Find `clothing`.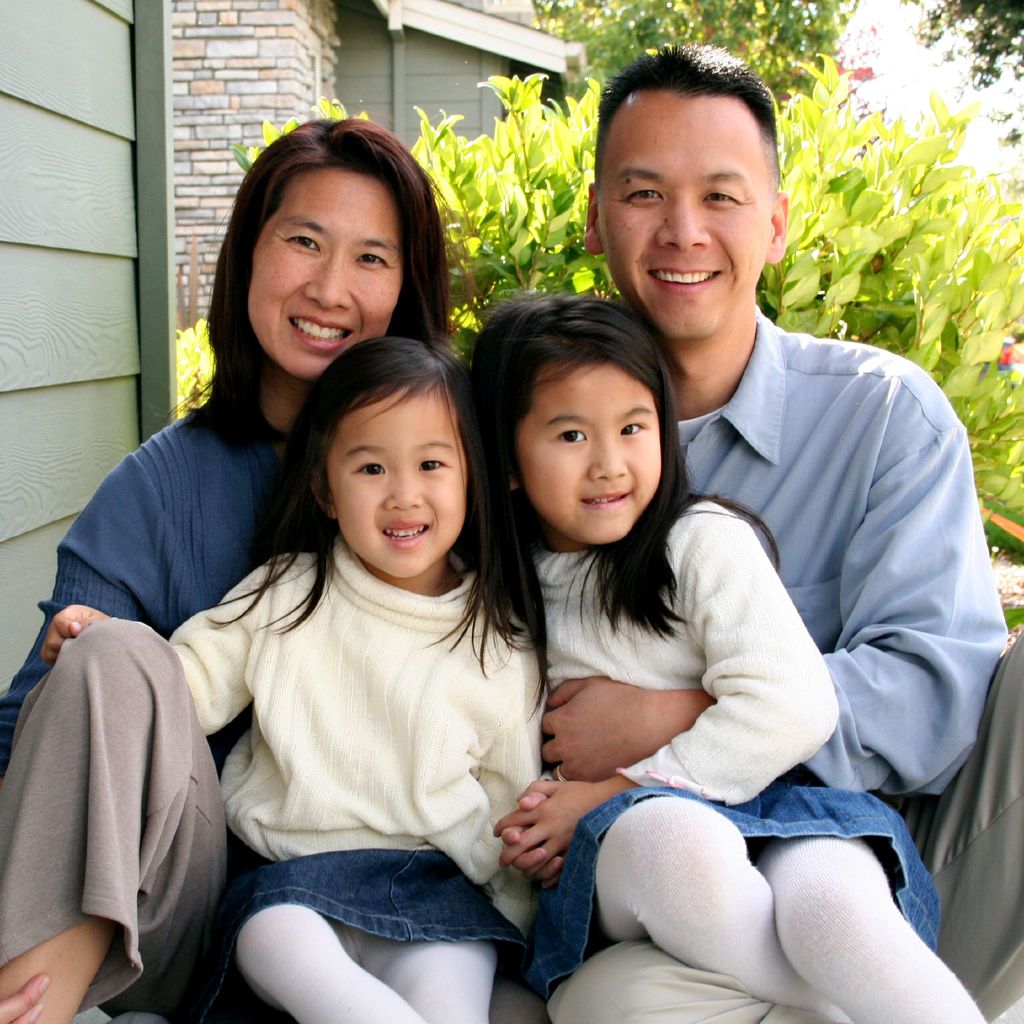
(0, 404, 326, 1023).
